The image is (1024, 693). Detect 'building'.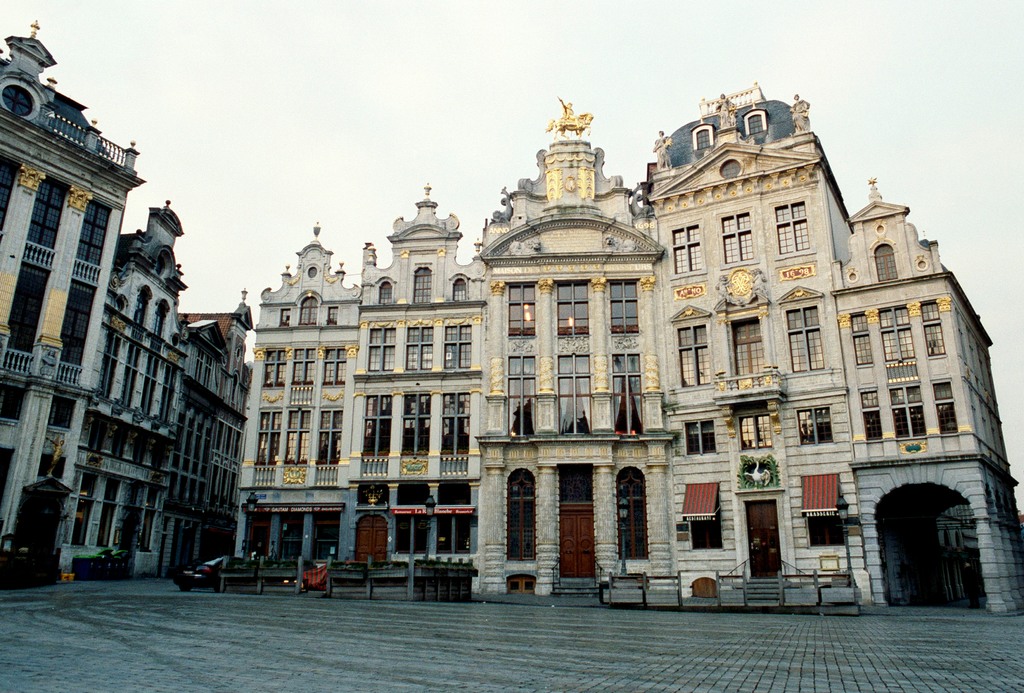
Detection: BBox(0, 20, 255, 582).
